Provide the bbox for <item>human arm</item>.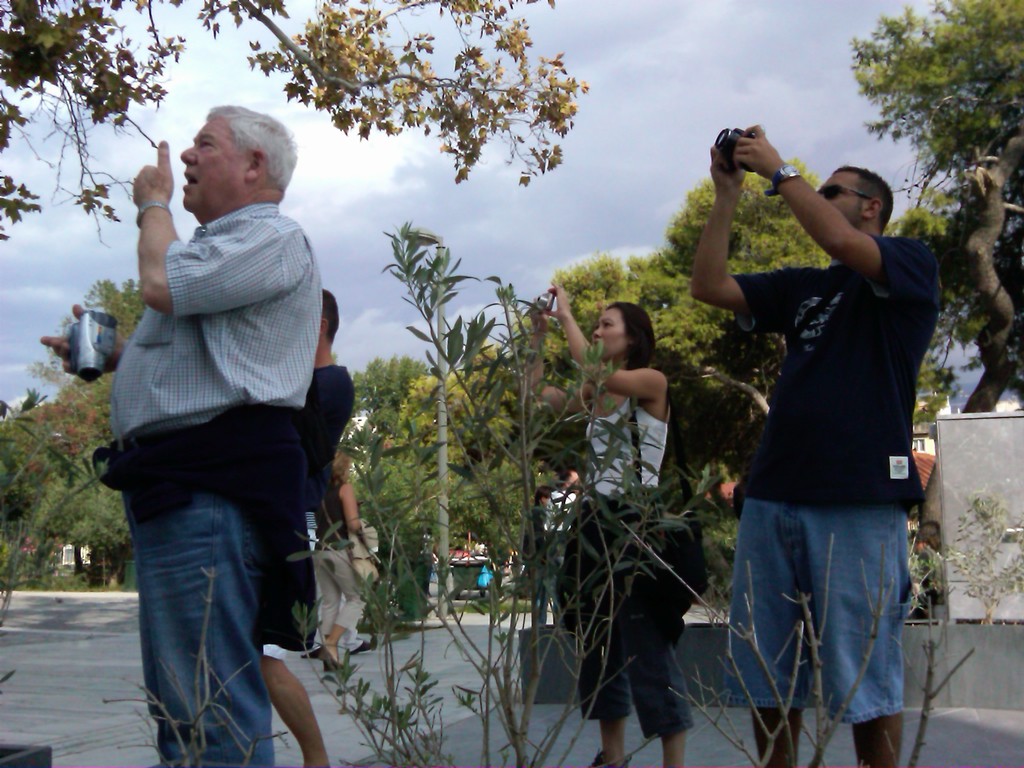
region(521, 300, 592, 418).
